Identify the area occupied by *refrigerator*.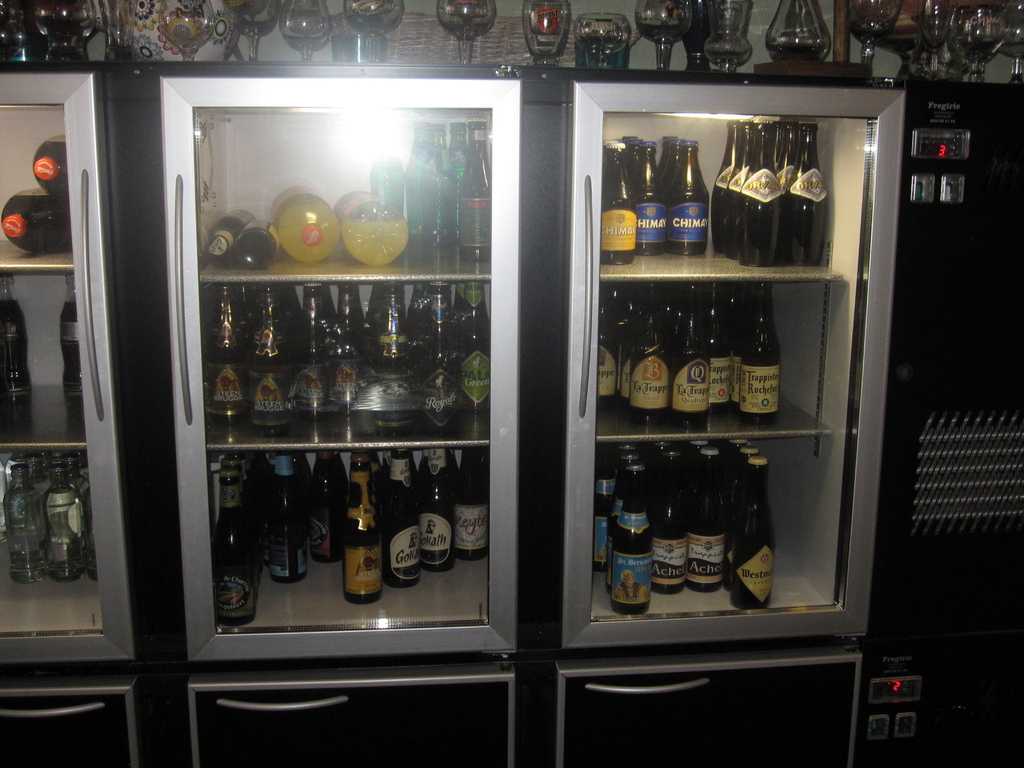
Area: BBox(0, 57, 1023, 767).
